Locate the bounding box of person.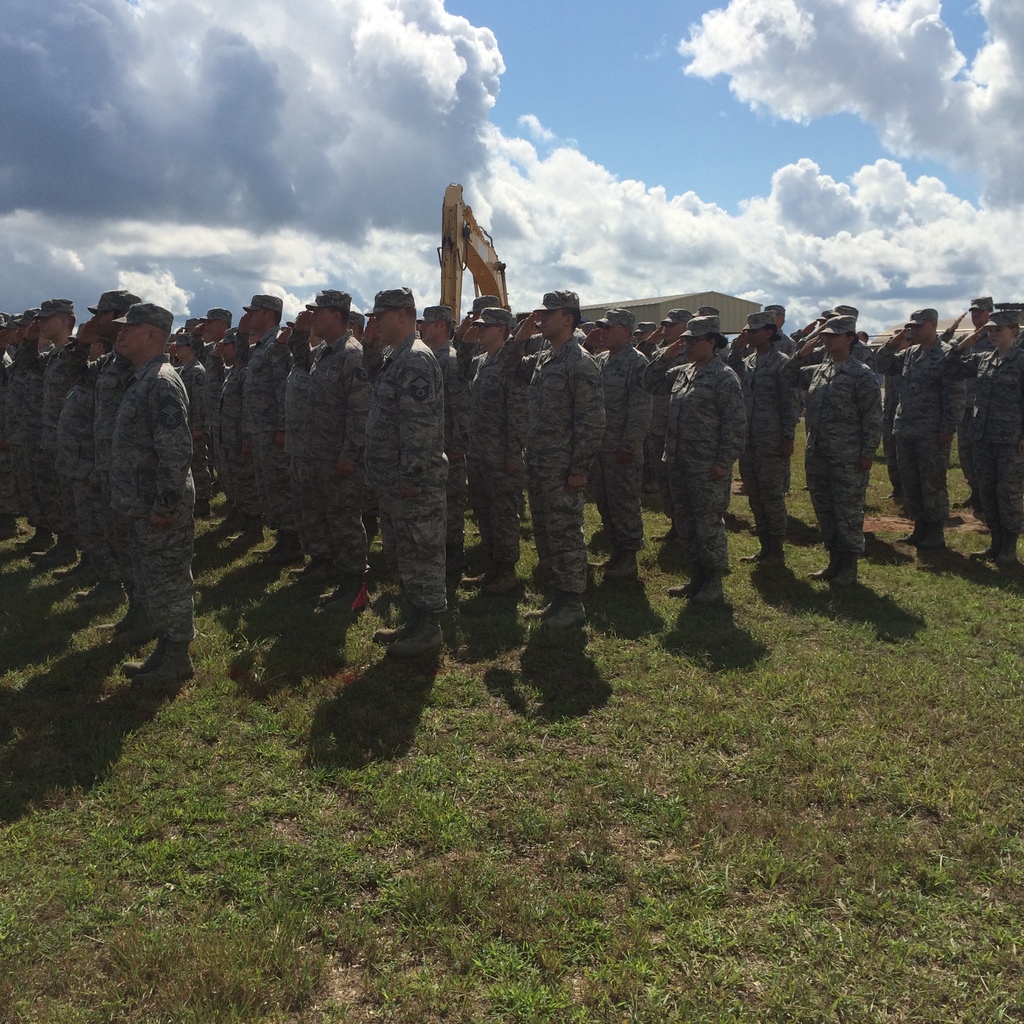
Bounding box: BBox(515, 289, 605, 625).
